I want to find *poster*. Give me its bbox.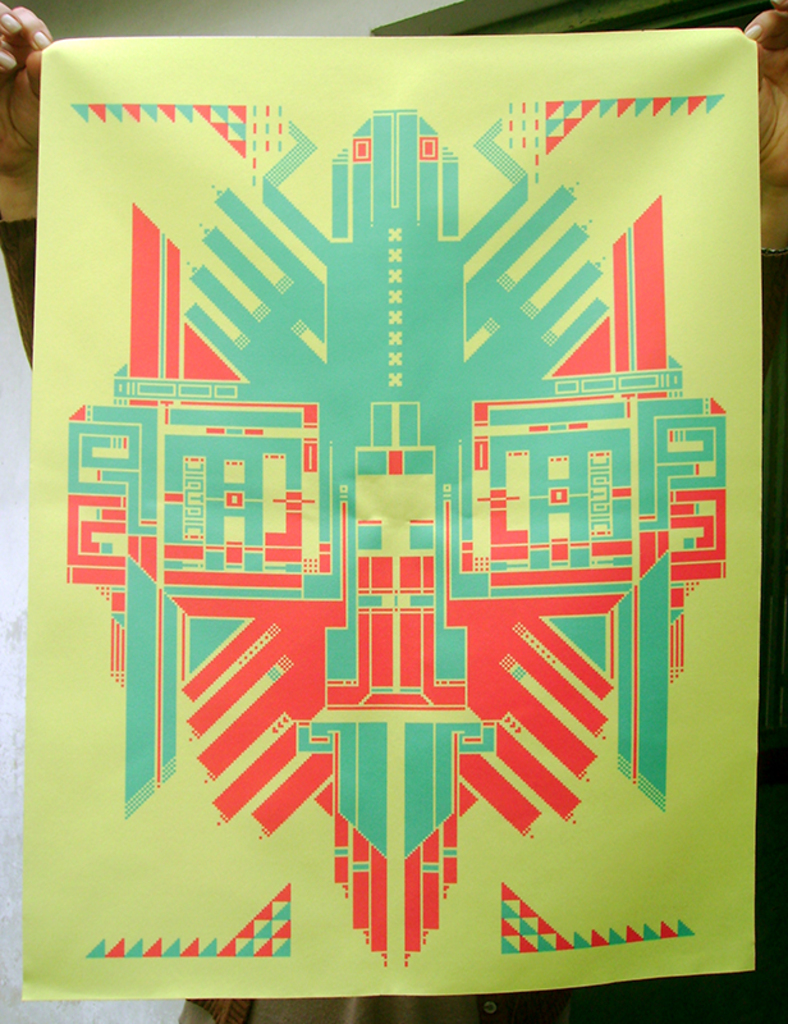
l=19, t=23, r=759, b=991.
